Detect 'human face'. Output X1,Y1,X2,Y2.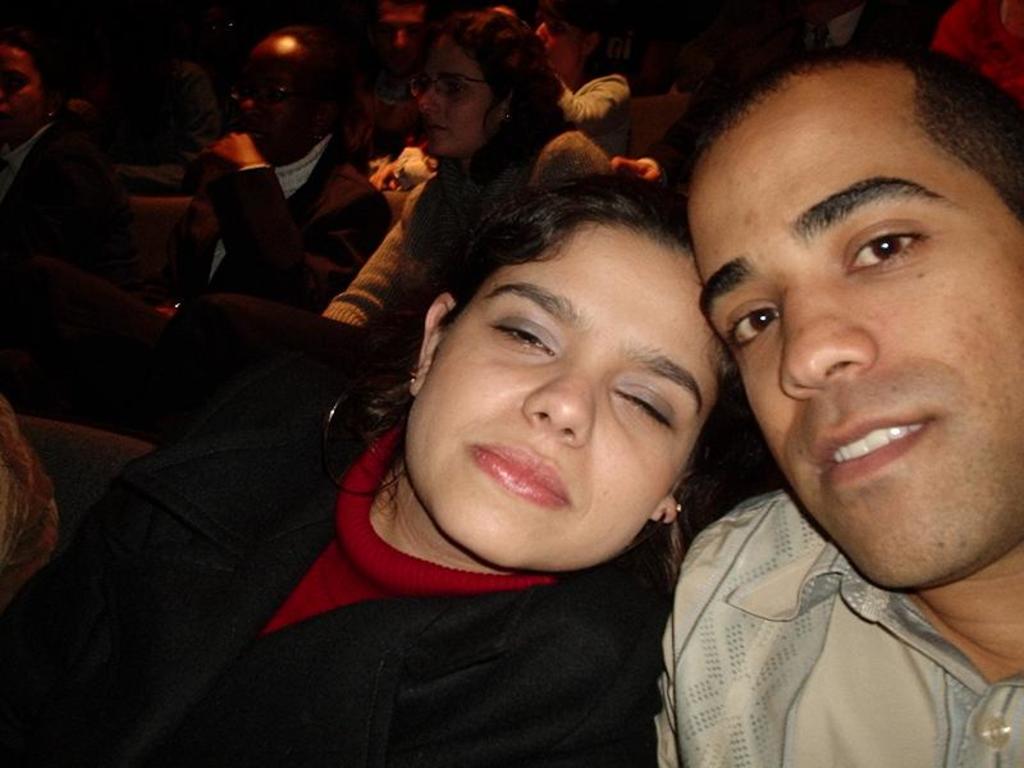
685,67,1023,593.
